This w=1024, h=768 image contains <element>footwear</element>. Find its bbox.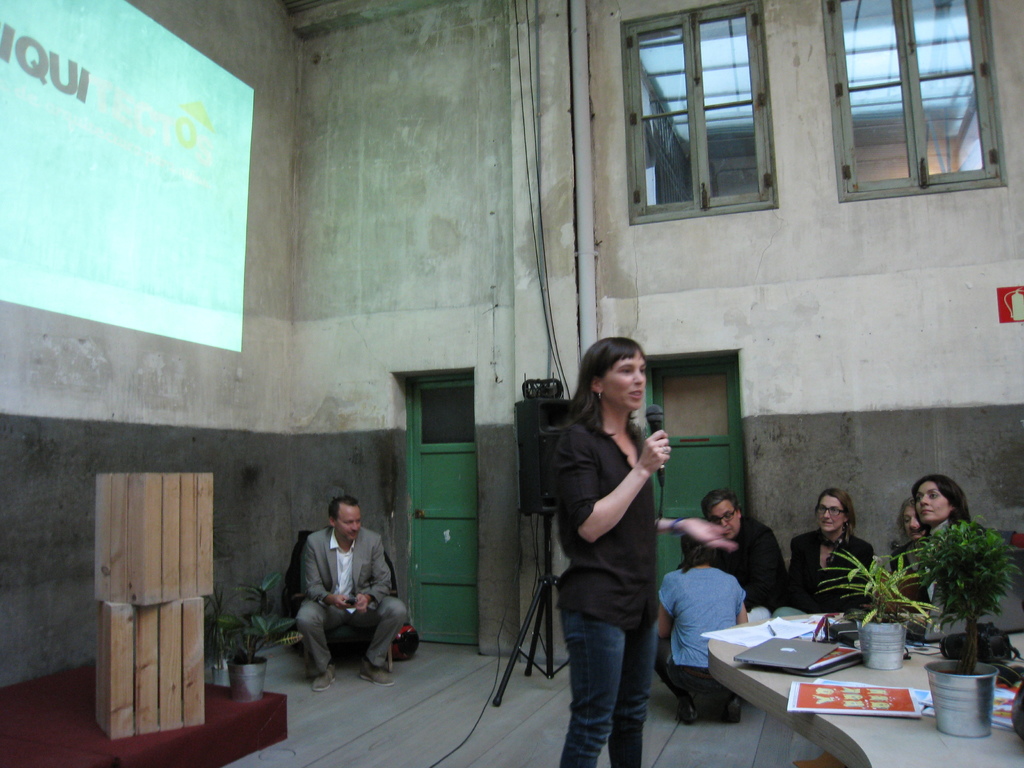
[left=721, top=698, right=742, bottom=723].
